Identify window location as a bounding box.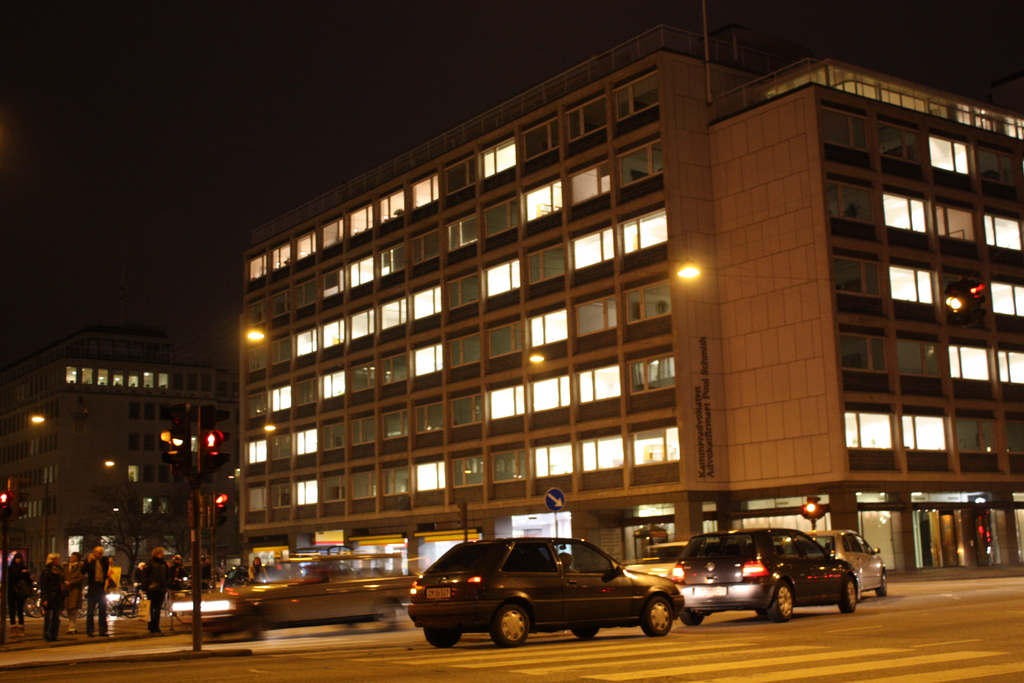
bbox=(950, 346, 989, 381).
